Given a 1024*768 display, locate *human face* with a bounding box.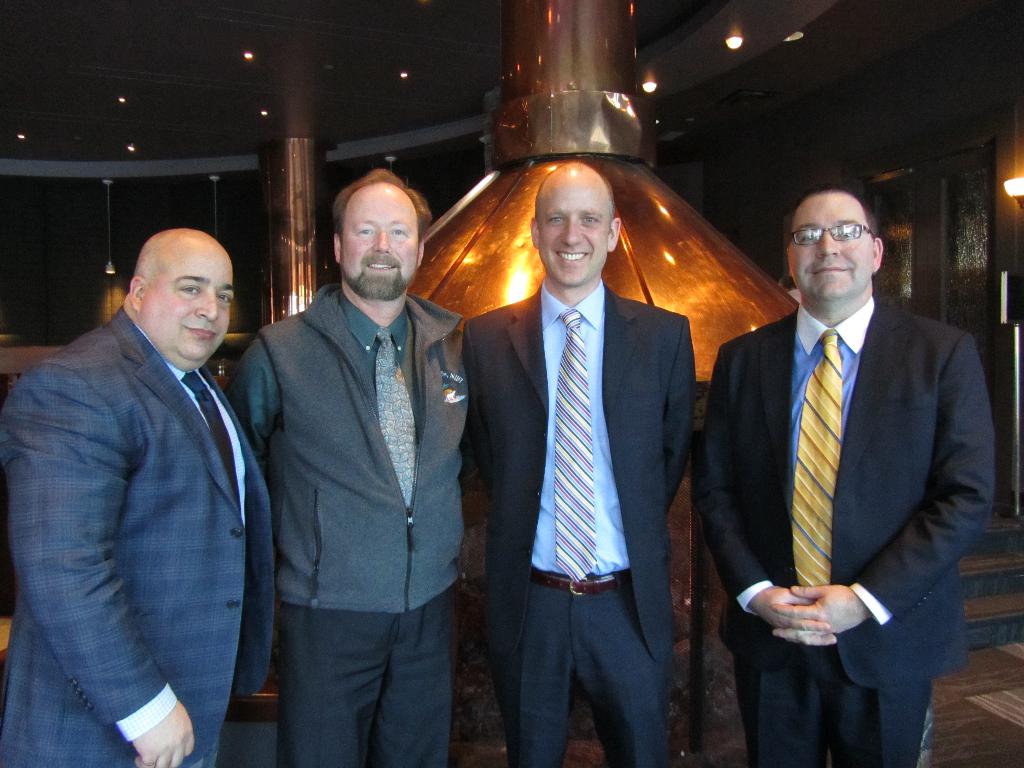
Located: [789,200,872,301].
